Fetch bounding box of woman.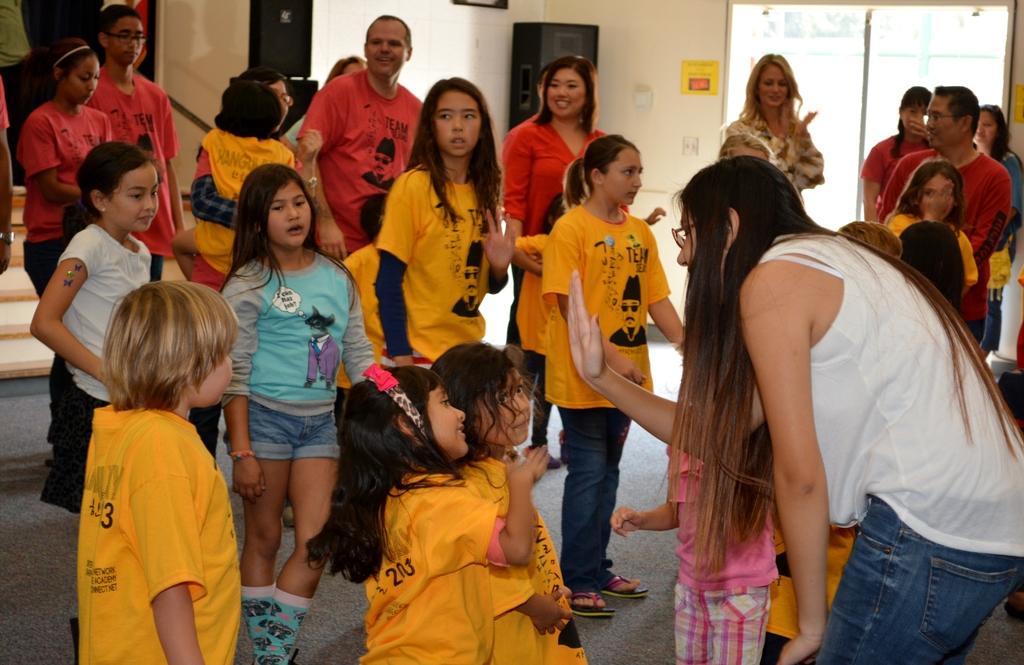
Bbox: region(723, 50, 830, 206).
